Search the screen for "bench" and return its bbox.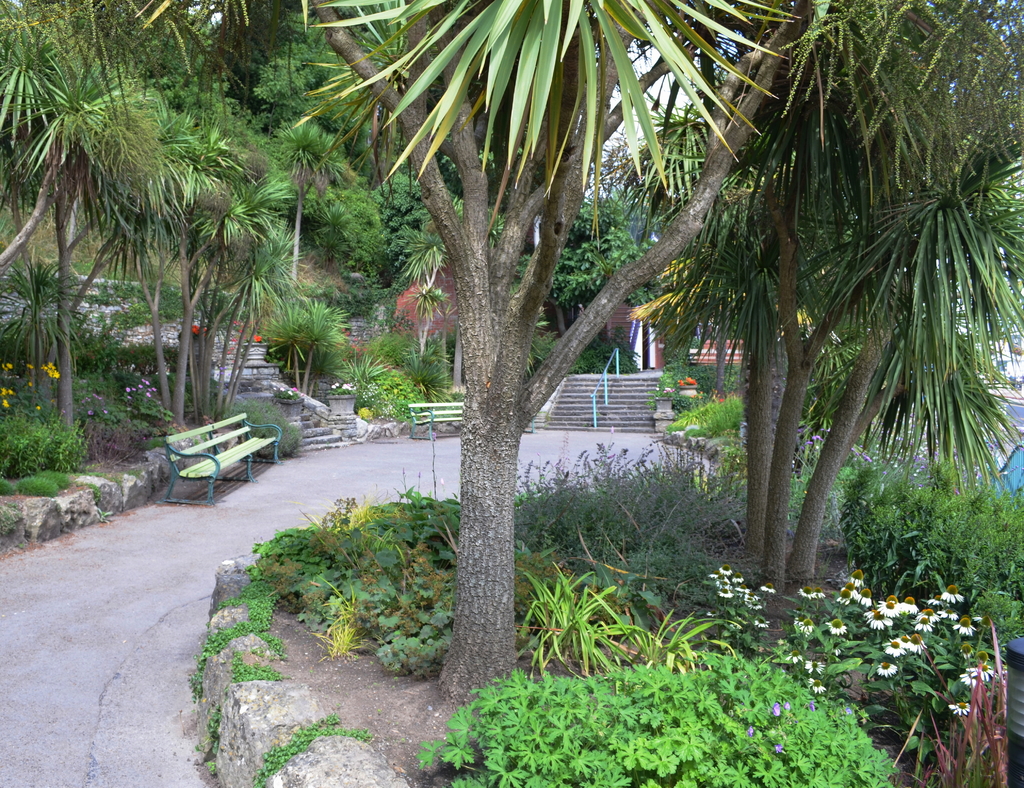
Found: detection(143, 416, 258, 501).
